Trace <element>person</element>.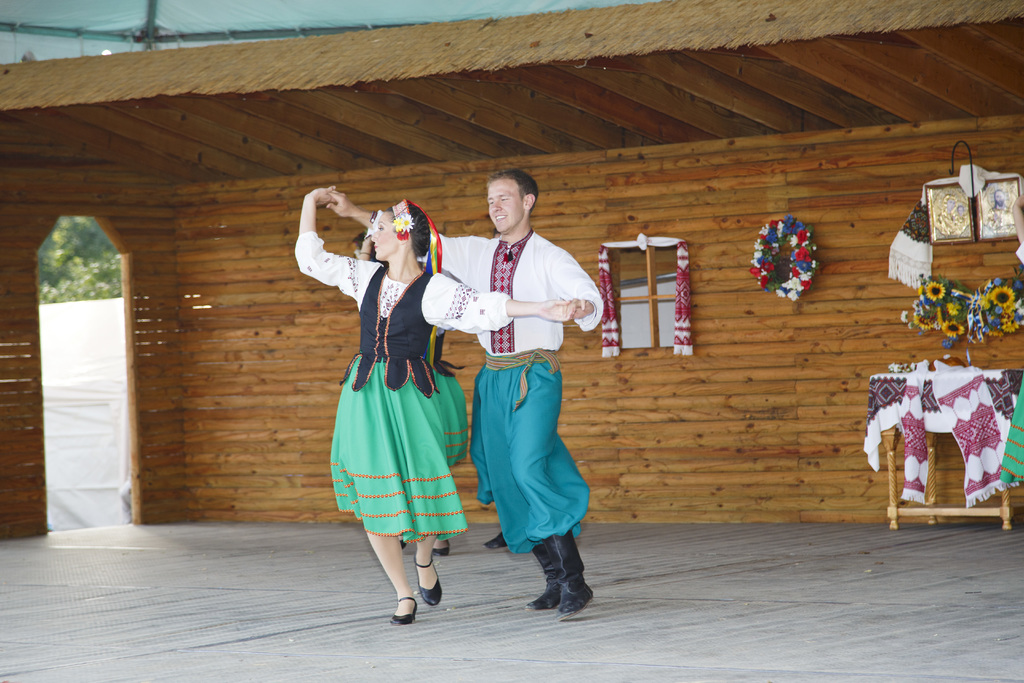
Traced to <region>485, 530, 509, 551</region>.
